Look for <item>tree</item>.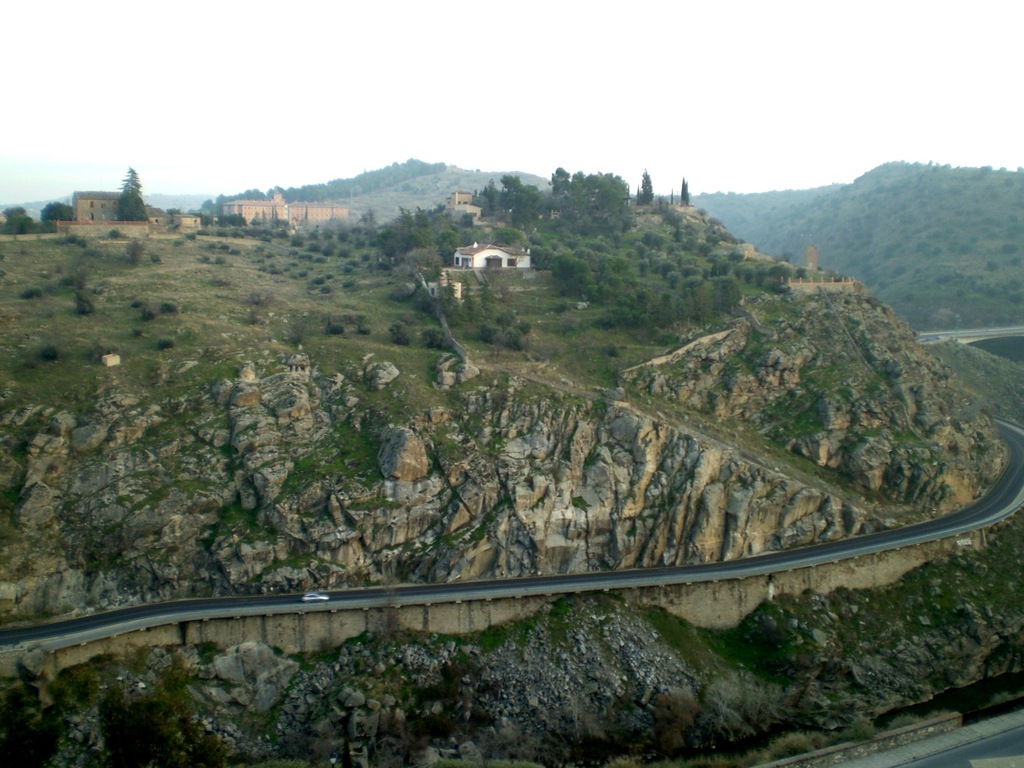
Found: bbox(44, 199, 69, 224).
